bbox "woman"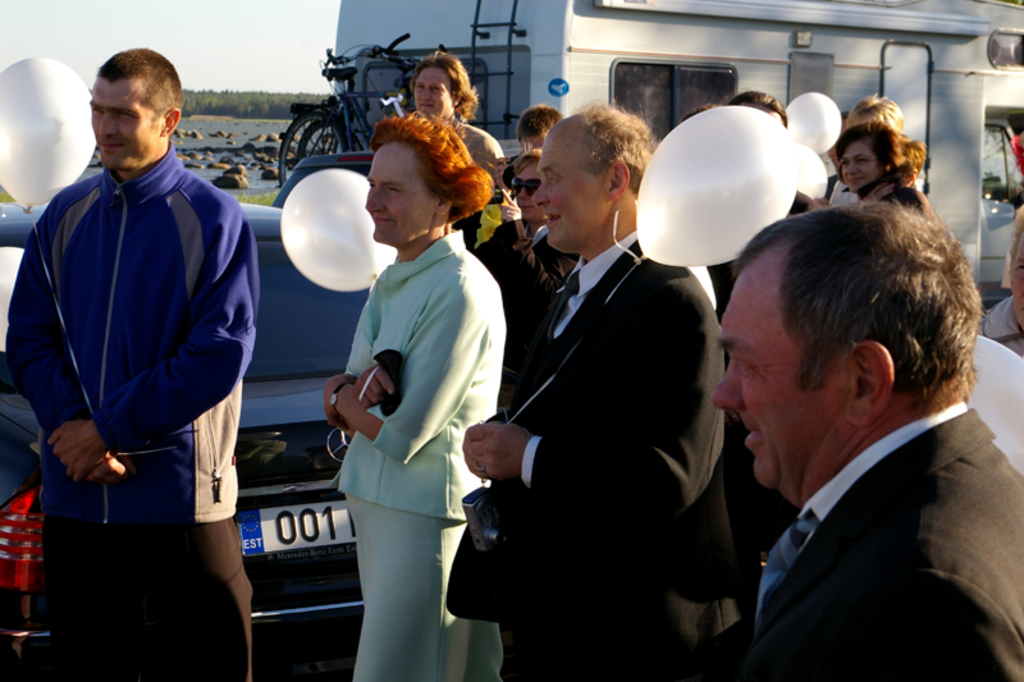
704, 91, 827, 370
